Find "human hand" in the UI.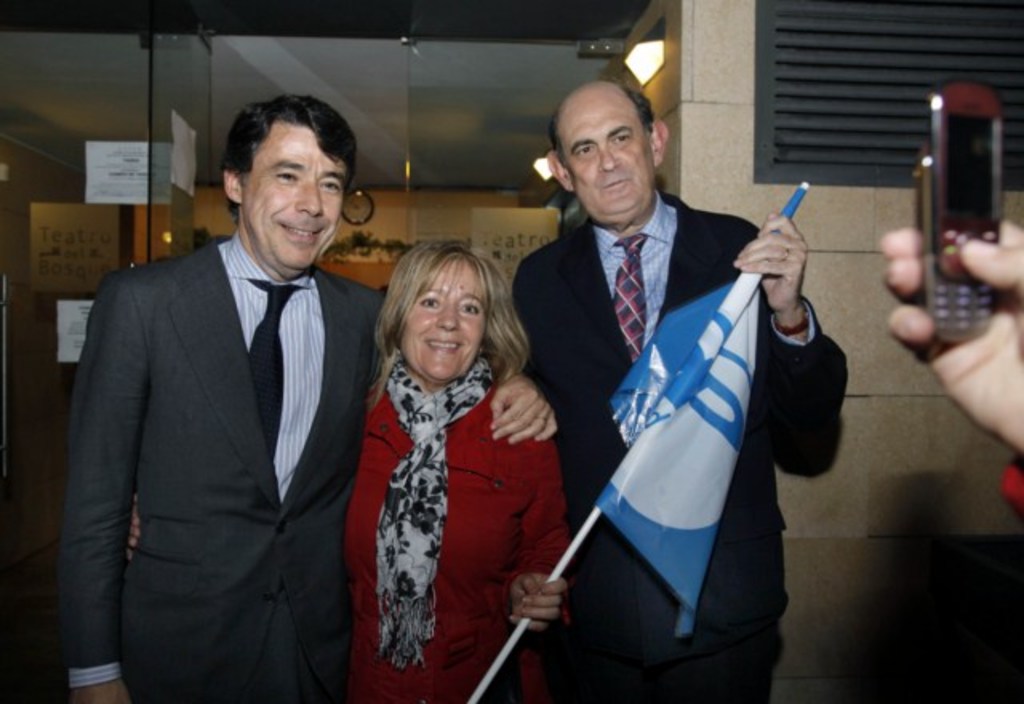
UI element at select_region(70, 678, 131, 702).
